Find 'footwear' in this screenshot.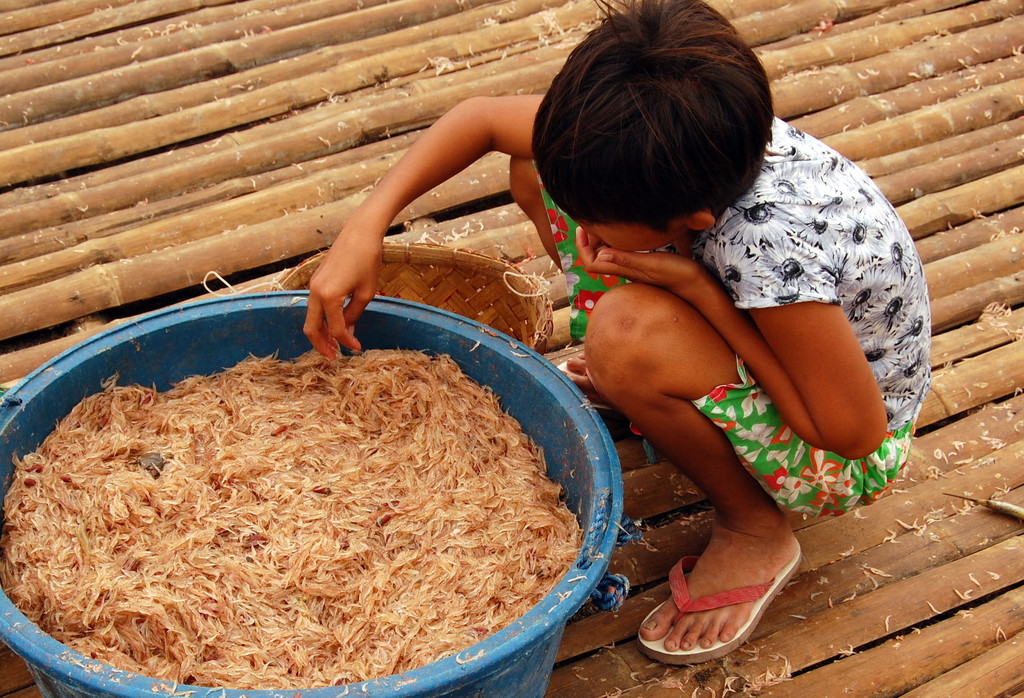
The bounding box for 'footwear' is l=646, t=525, r=796, b=679.
